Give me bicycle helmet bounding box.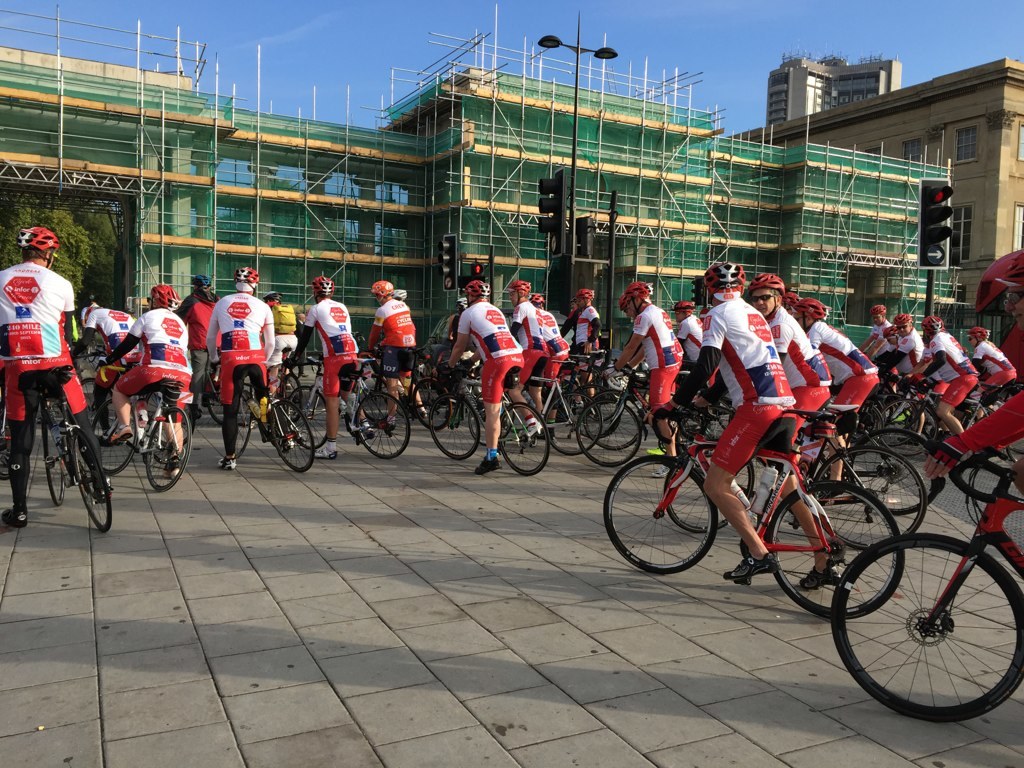
select_region(575, 288, 594, 309).
